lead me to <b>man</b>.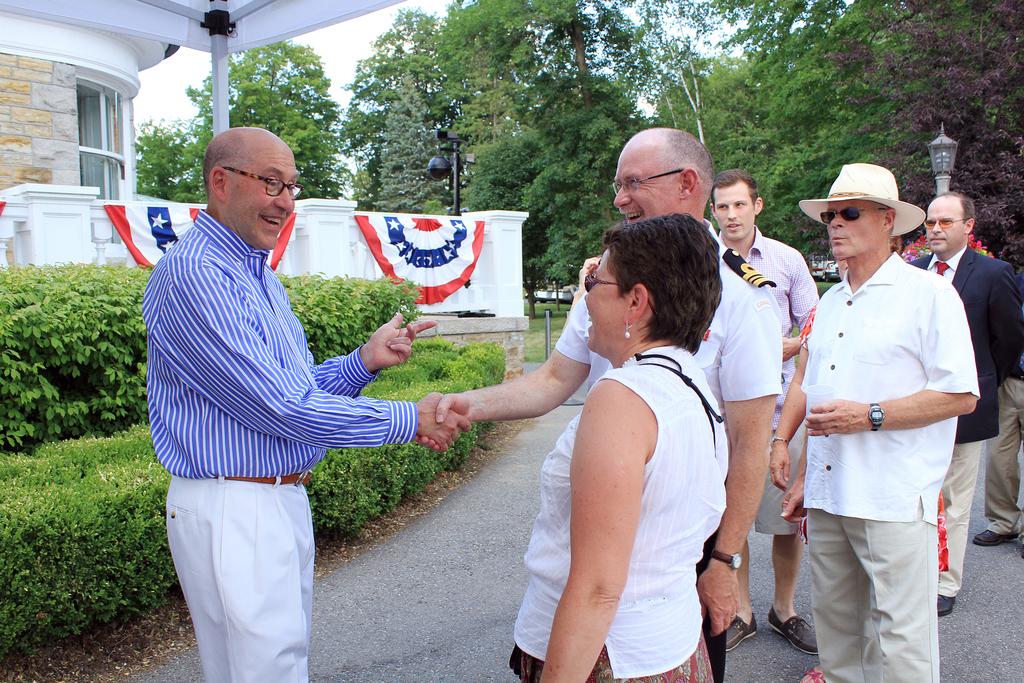
Lead to 970, 273, 1023, 552.
